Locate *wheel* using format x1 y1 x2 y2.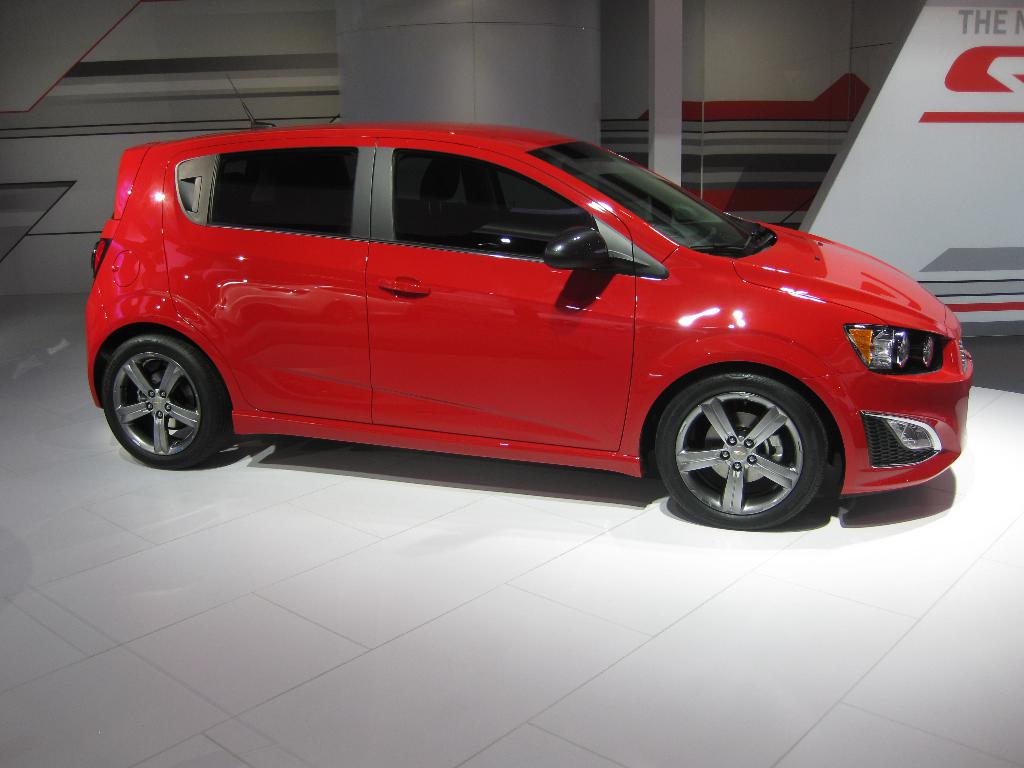
102 325 230 470.
